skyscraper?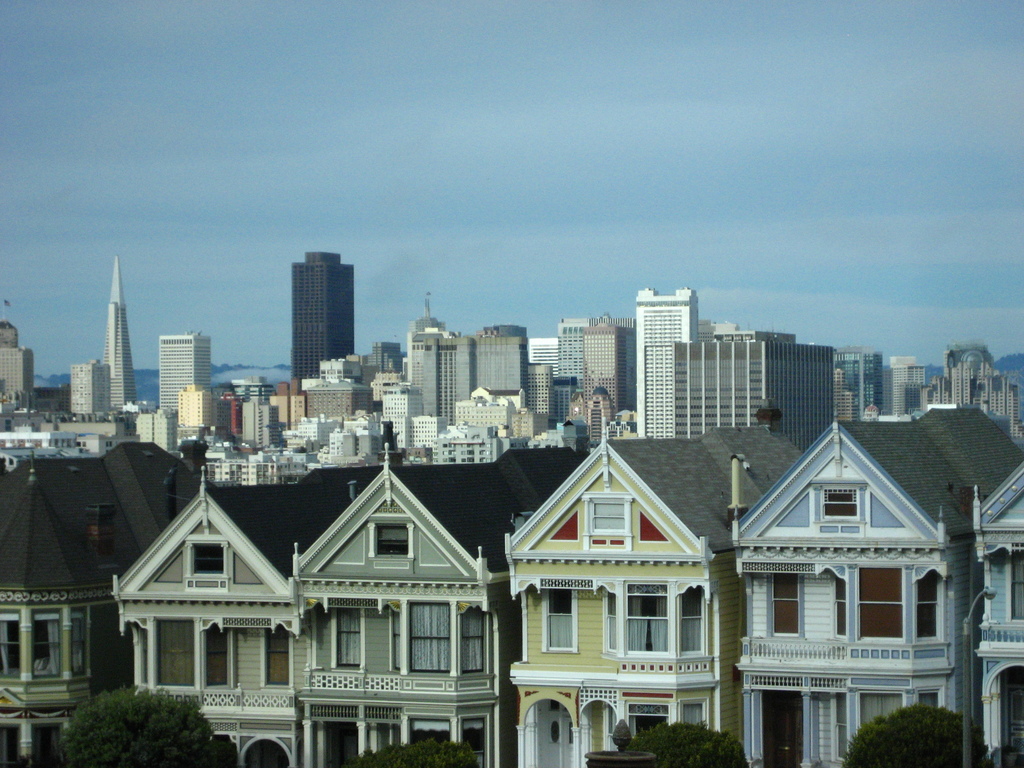
locate(157, 330, 210, 410)
